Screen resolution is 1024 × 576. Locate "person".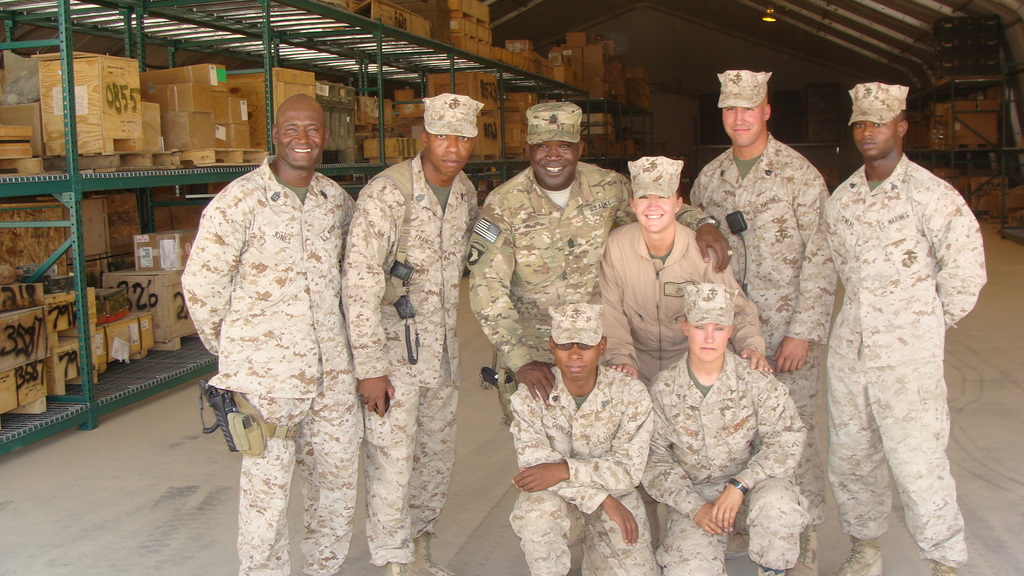
box(641, 283, 813, 575).
